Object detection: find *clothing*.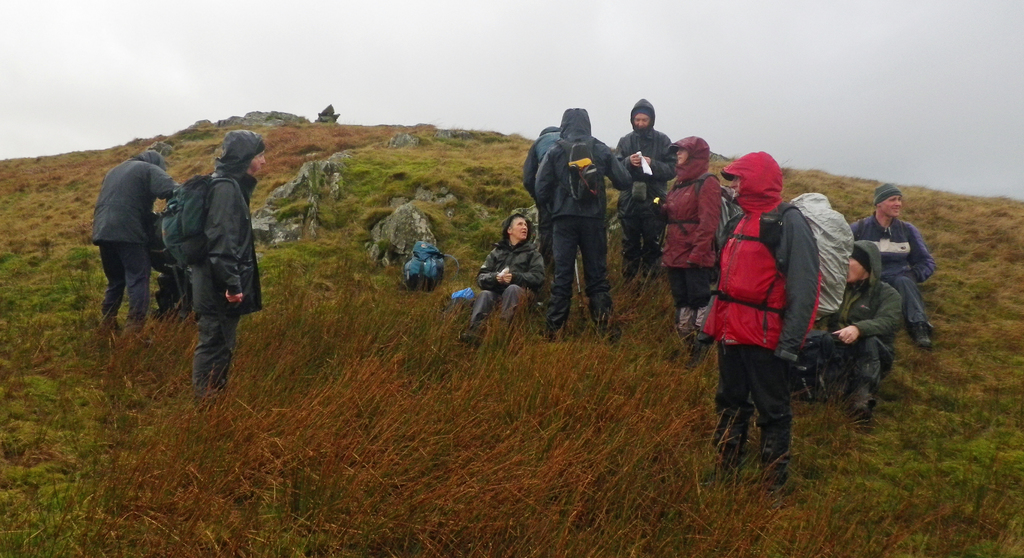
x1=189 y1=131 x2=264 y2=387.
